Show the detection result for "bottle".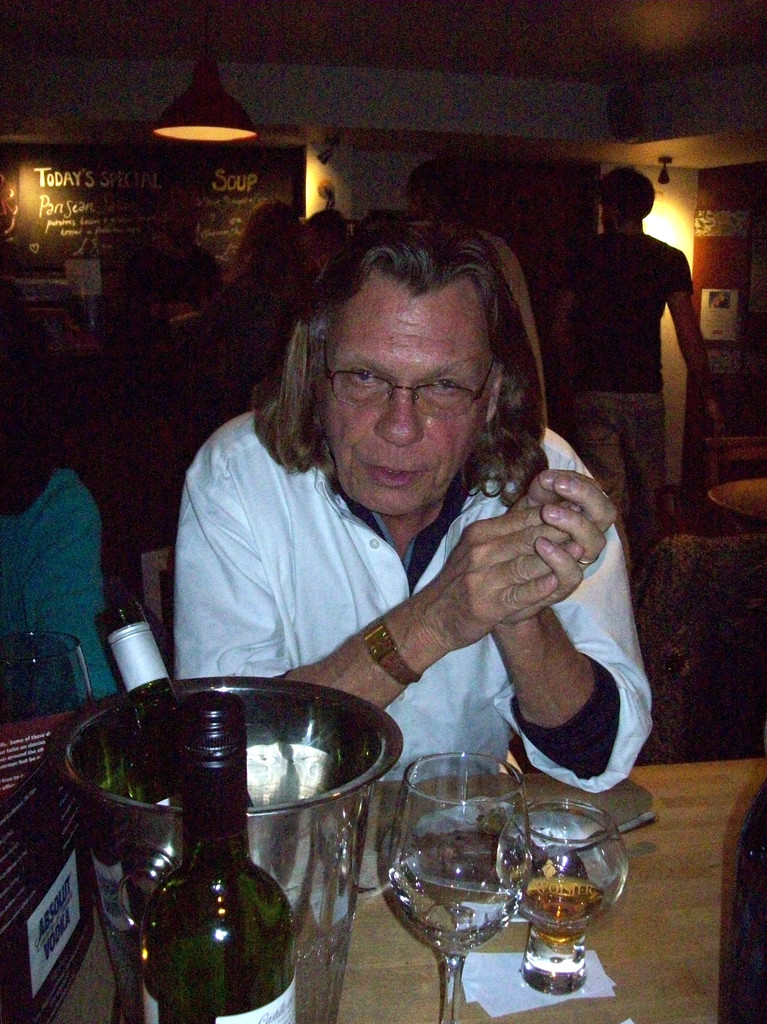
99, 597, 259, 809.
